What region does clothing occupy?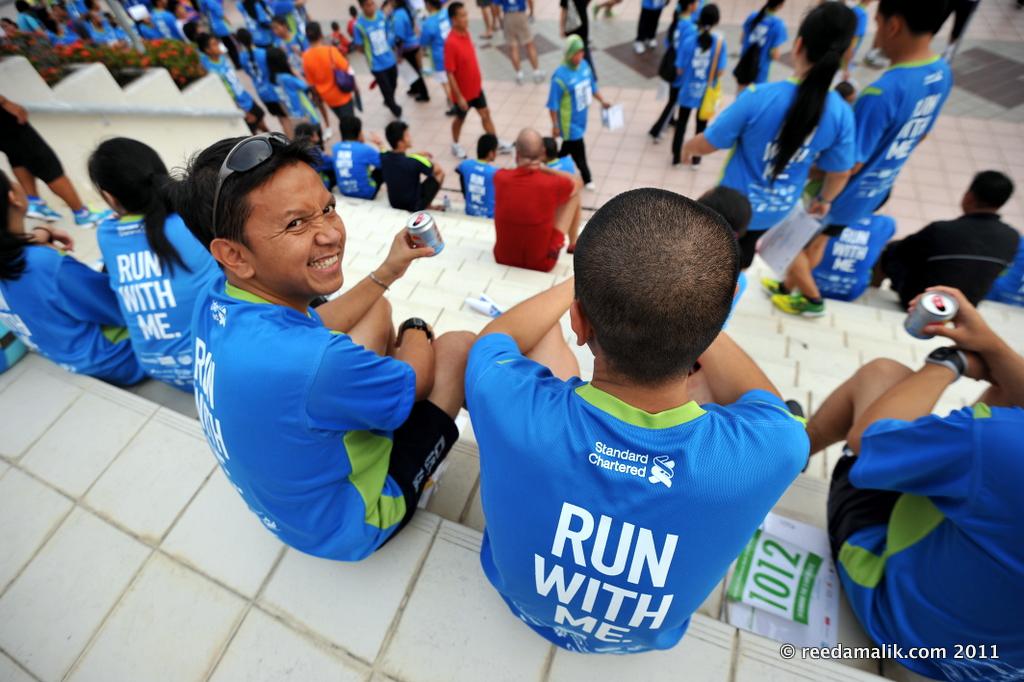
select_region(867, 204, 1023, 306).
